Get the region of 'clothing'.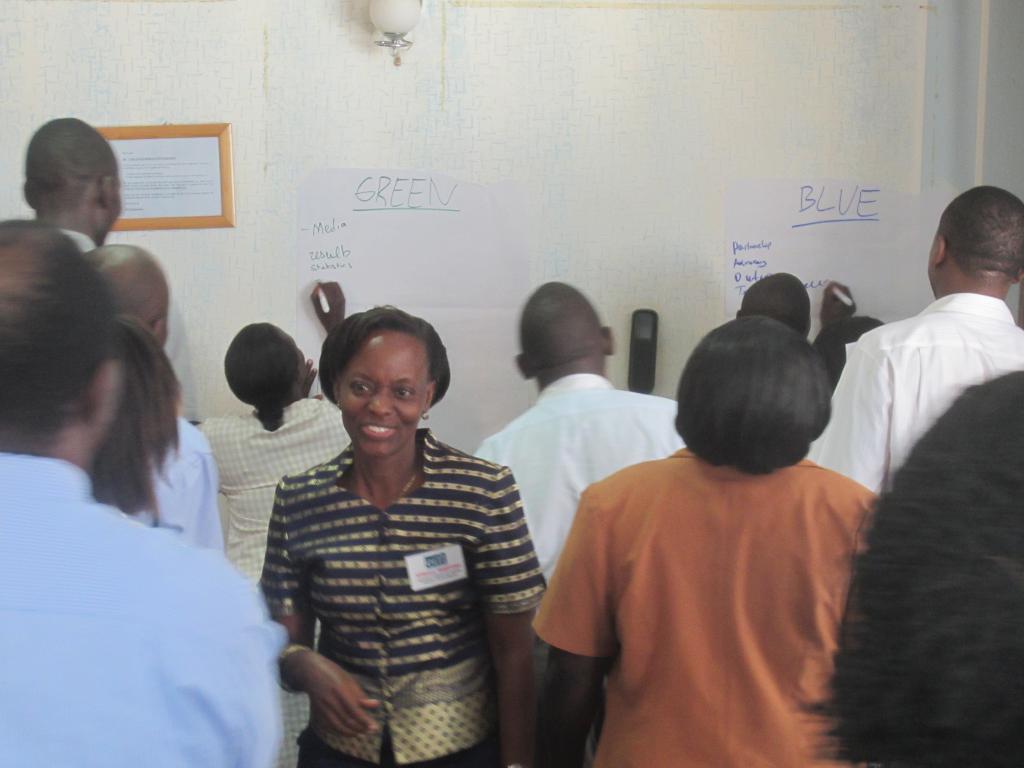
{"x1": 527, "y1": 445, "x2": 890, "y2": 767}.
